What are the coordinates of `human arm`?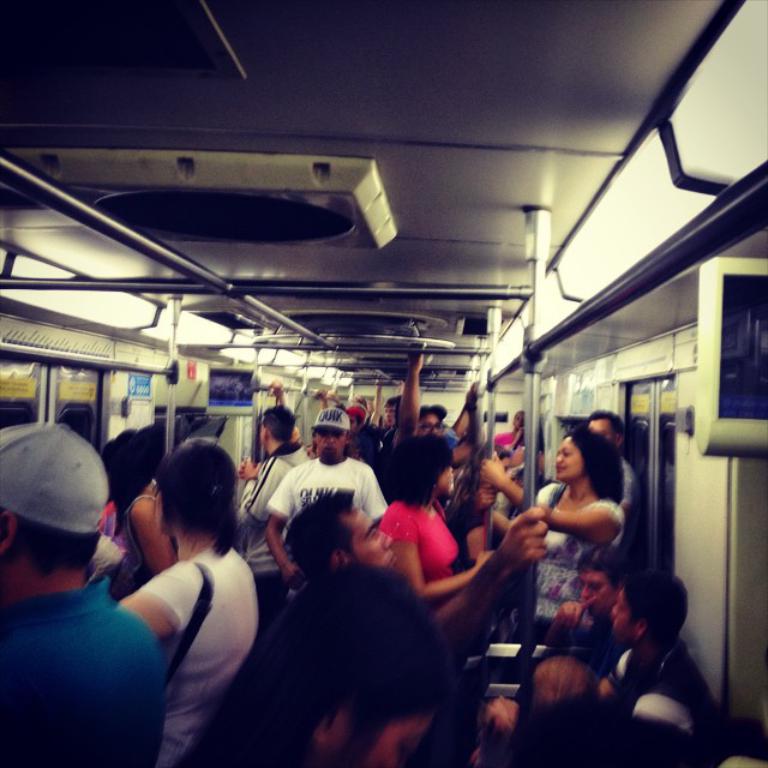
(136, 492, 181, 568).
